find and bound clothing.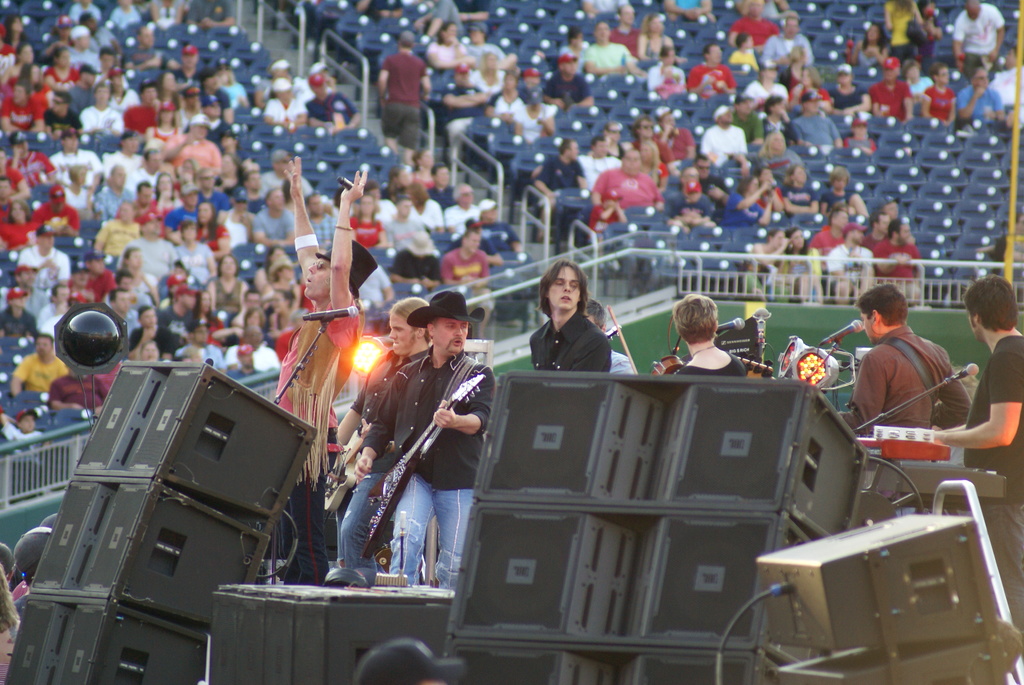
Bound: region(274, 294, 367, 586).
